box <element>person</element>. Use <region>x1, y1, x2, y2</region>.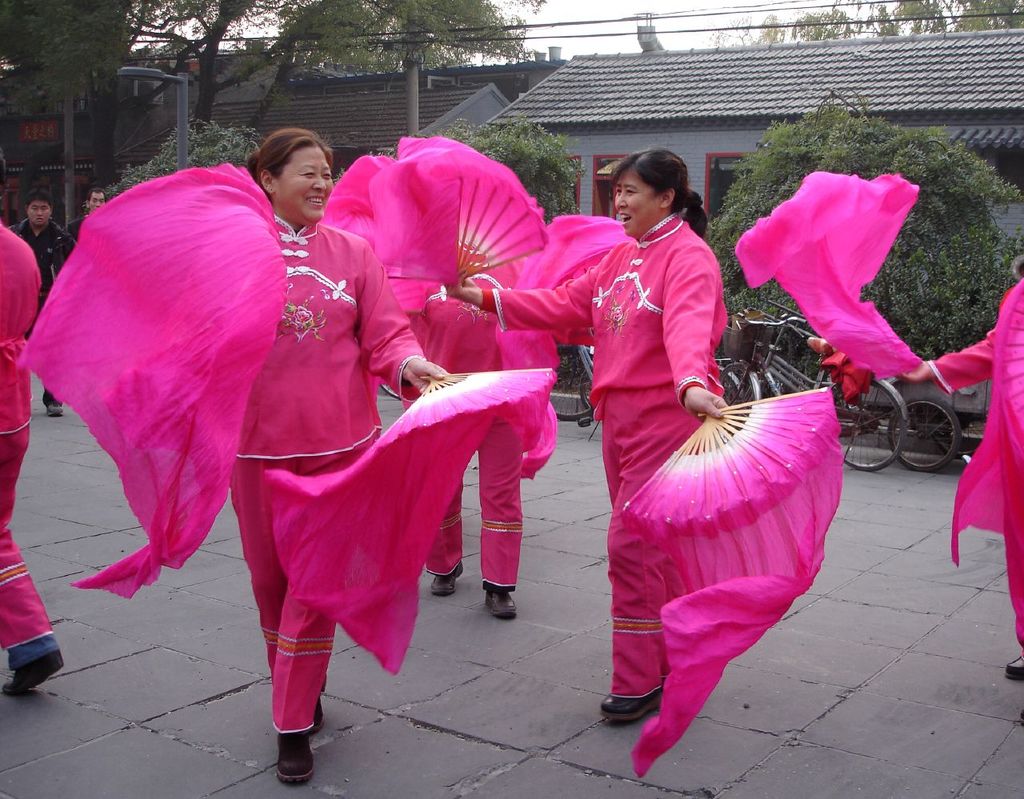
<region>6, 189, 77, 414</region>.
